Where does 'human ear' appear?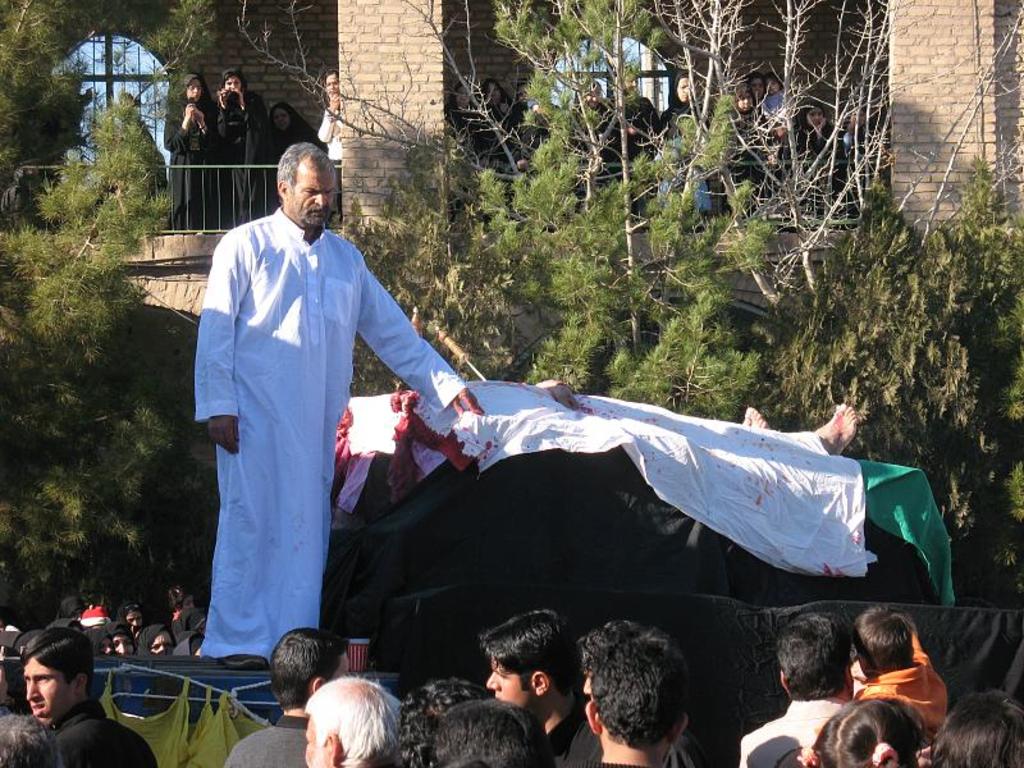
Appears at detection(276, 179, 293, 196).
